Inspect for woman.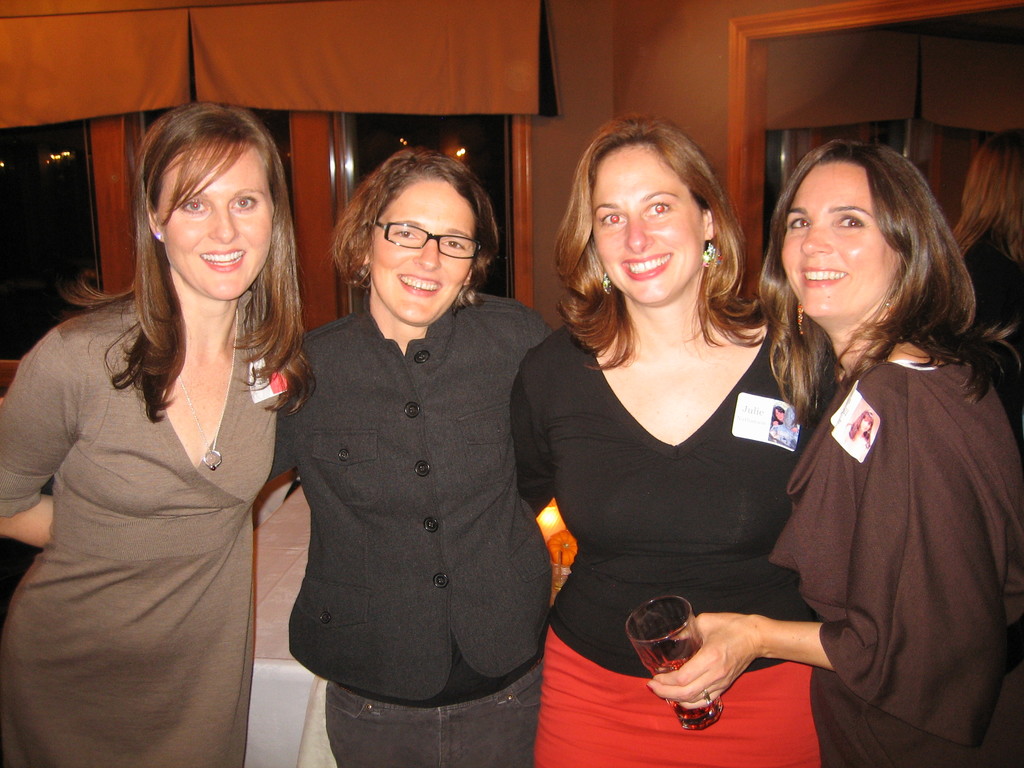
Inspection: detection(508, 115, 840, 767).
